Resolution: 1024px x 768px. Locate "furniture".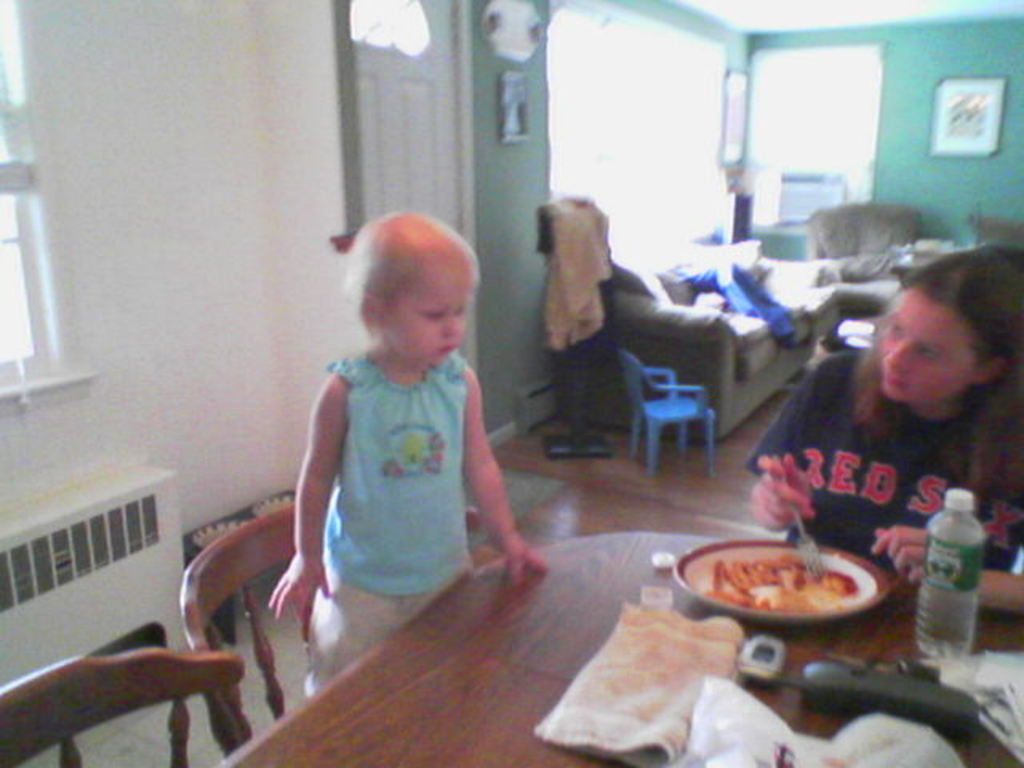
BBox(222, 533, 1022, 766).
